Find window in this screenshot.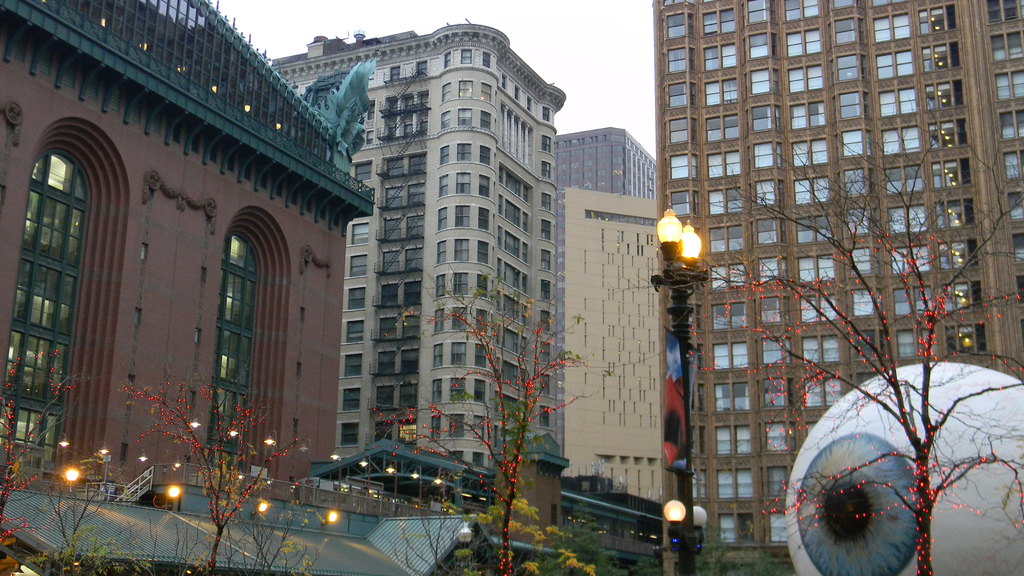
The bounding box for window is region(449, 413, 465, 438).
